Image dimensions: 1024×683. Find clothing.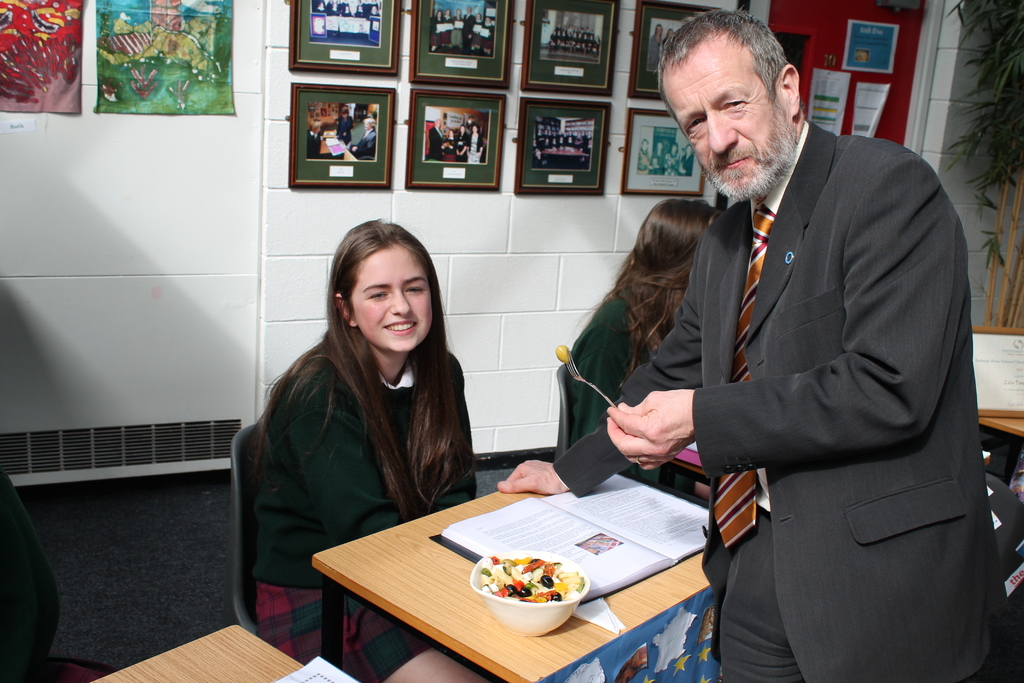
{"left": 349, "top": 128, "right": 376, "bottom": 157}.
